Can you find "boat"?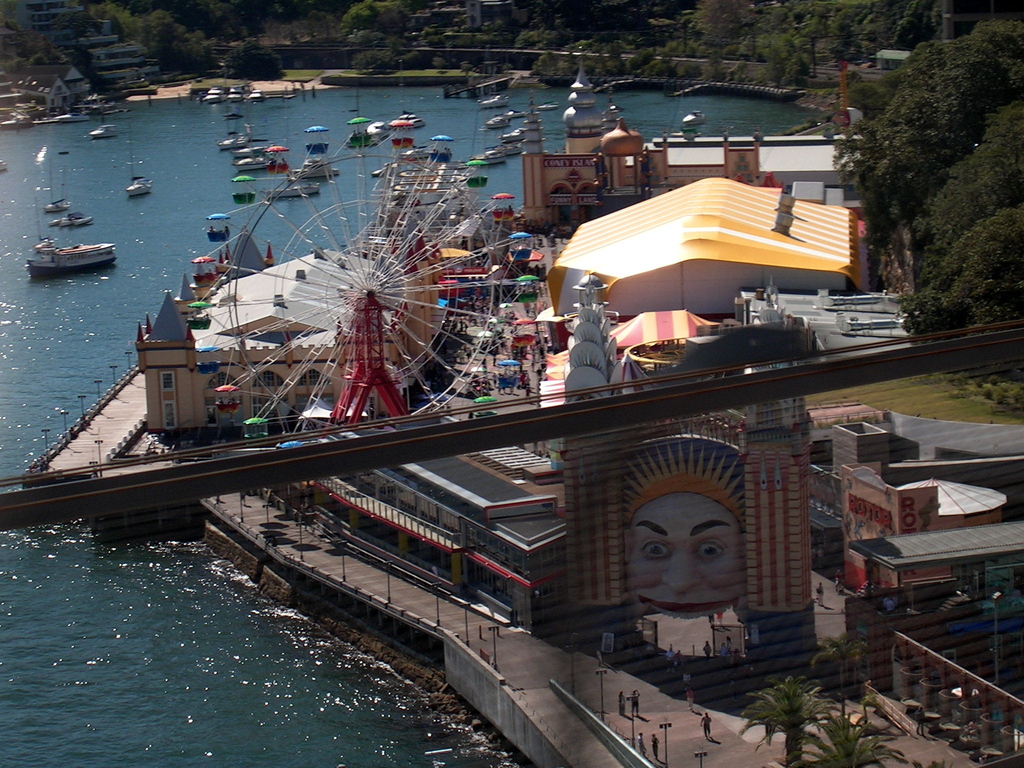
Yes, bounding box: select_region(223, 113, 250, 120).
